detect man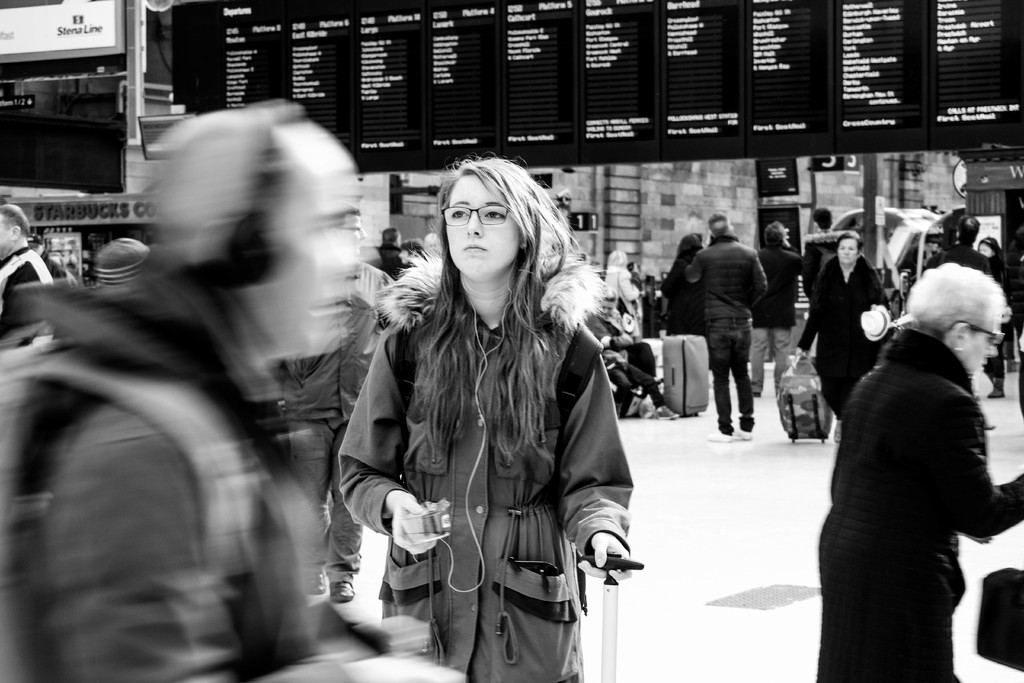
BBox(27, 234, 79, 289)
